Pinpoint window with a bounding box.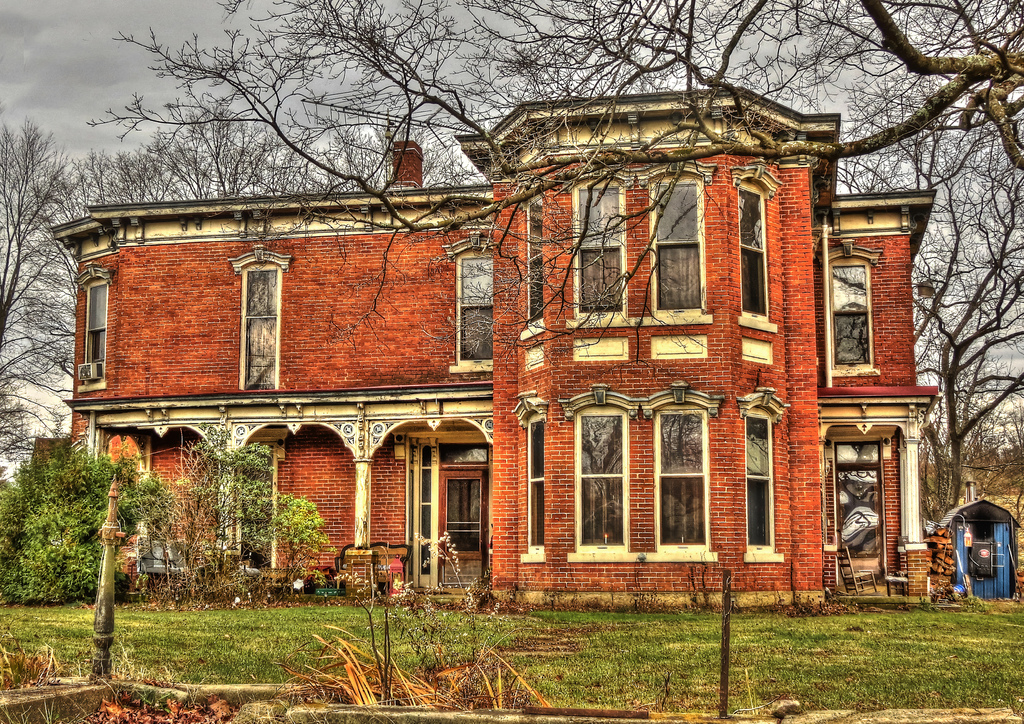
locate(79, 262, 115, 392).
